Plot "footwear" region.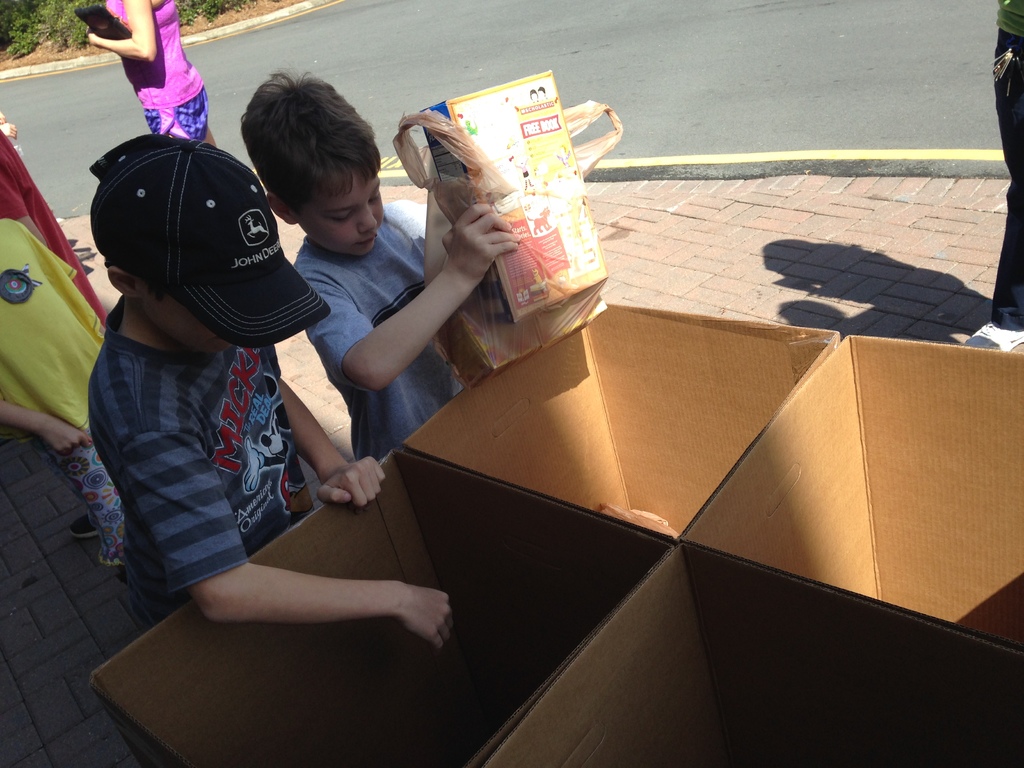
Plotted at pyautogui.locateOnScreen(964, 321, 1023, 351).
